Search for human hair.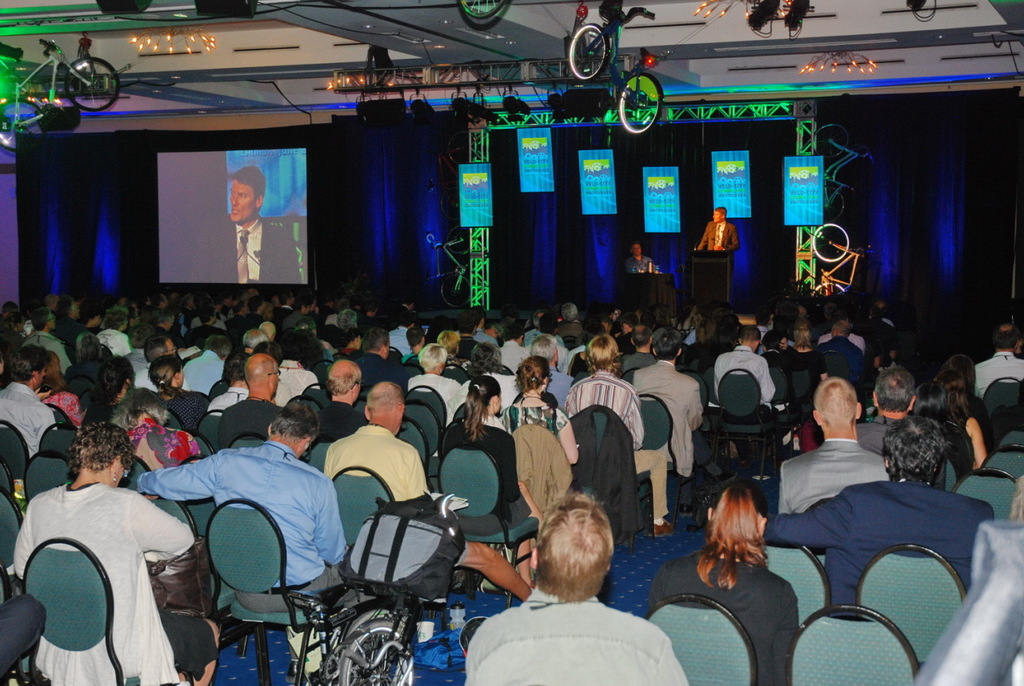
Found at [79, 419, 130, 479].
